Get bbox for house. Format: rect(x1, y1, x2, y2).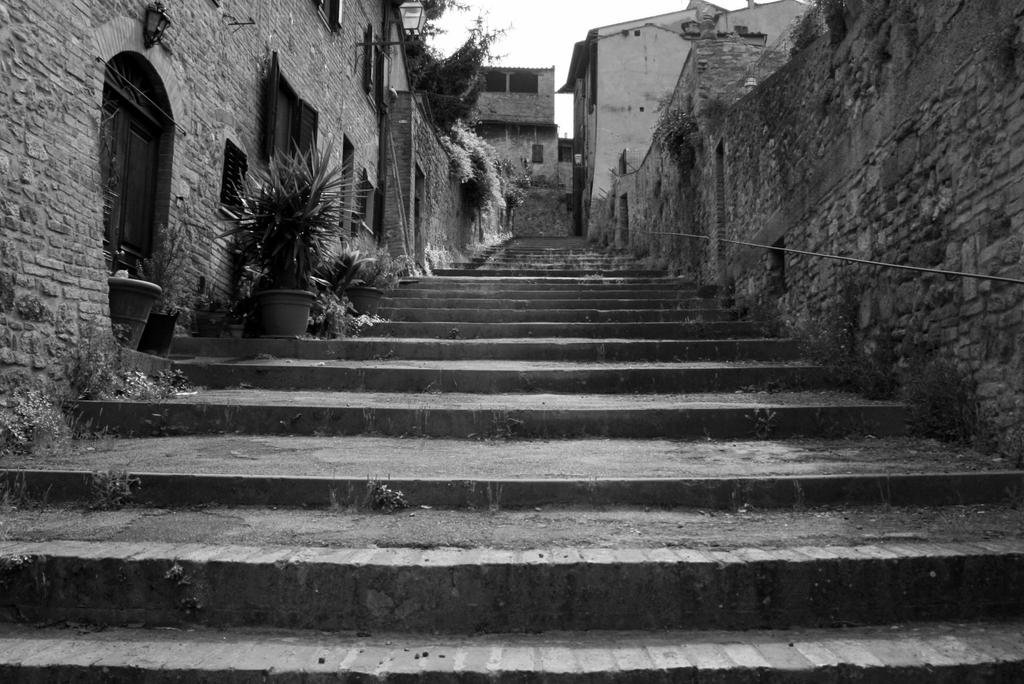
rect(577, 25, 696, 233).
